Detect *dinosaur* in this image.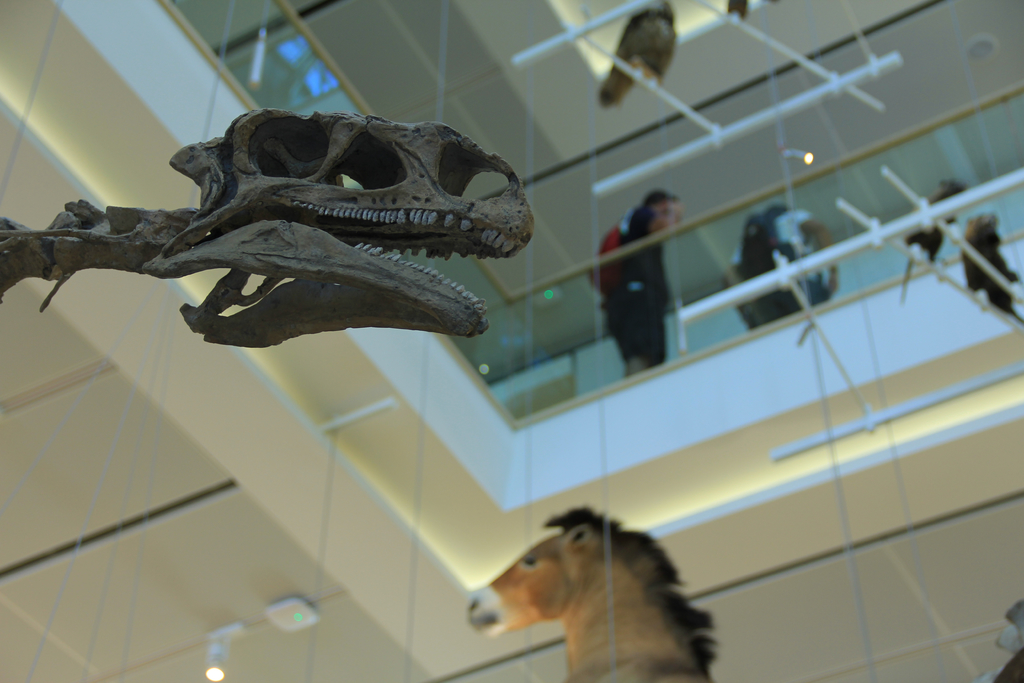
Detection: [0, 109, 537, 335].
